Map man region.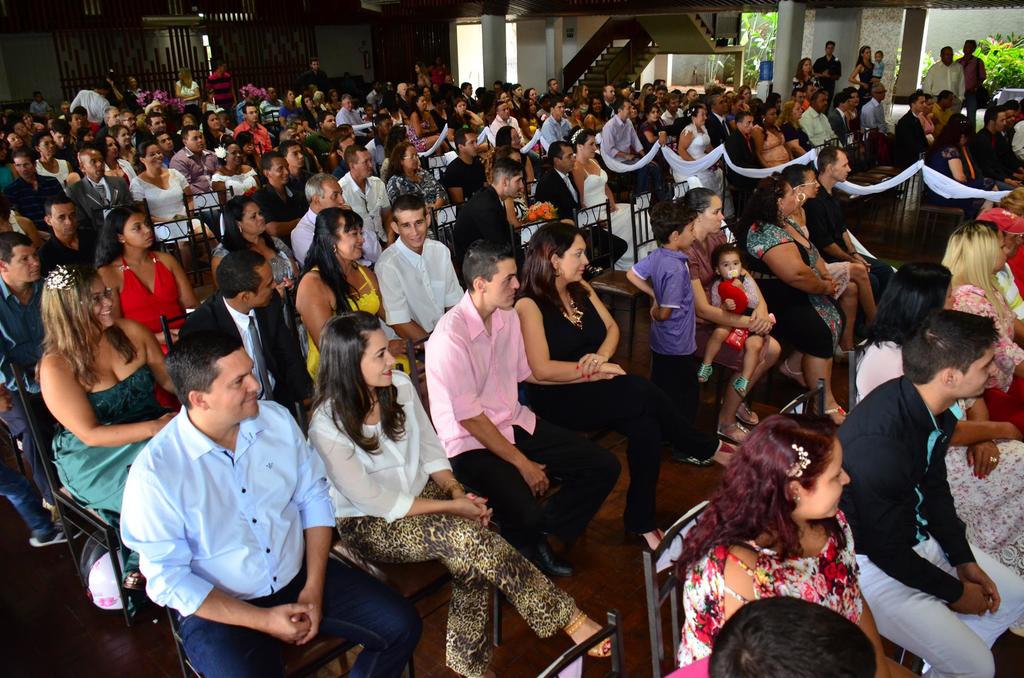
Mapped to box=[248, 150, 311, 241].
